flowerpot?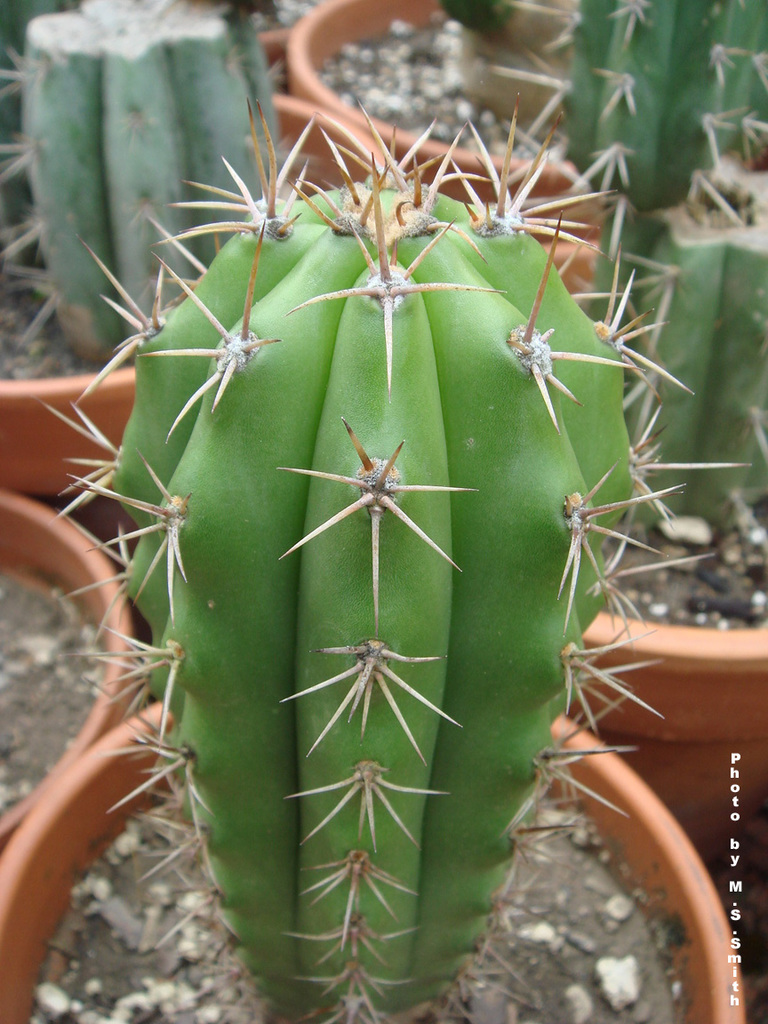
[x1=560, y1=606, x2=767, y2=876]
